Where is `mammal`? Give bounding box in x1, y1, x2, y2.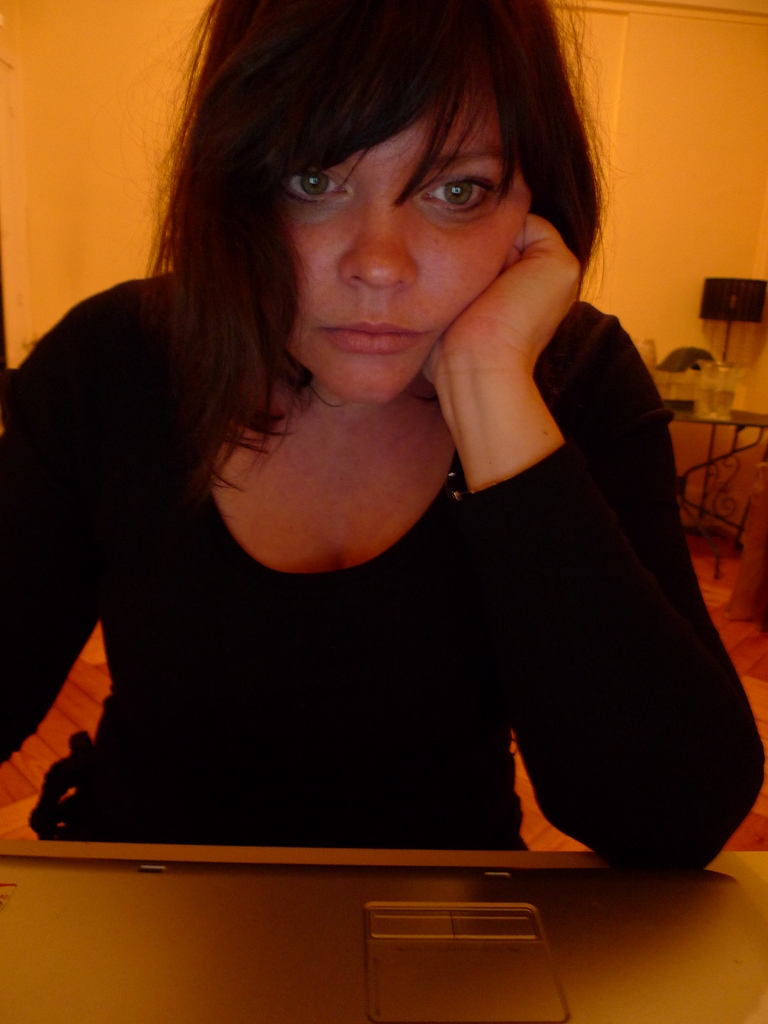
0, 17, 717, 808.
